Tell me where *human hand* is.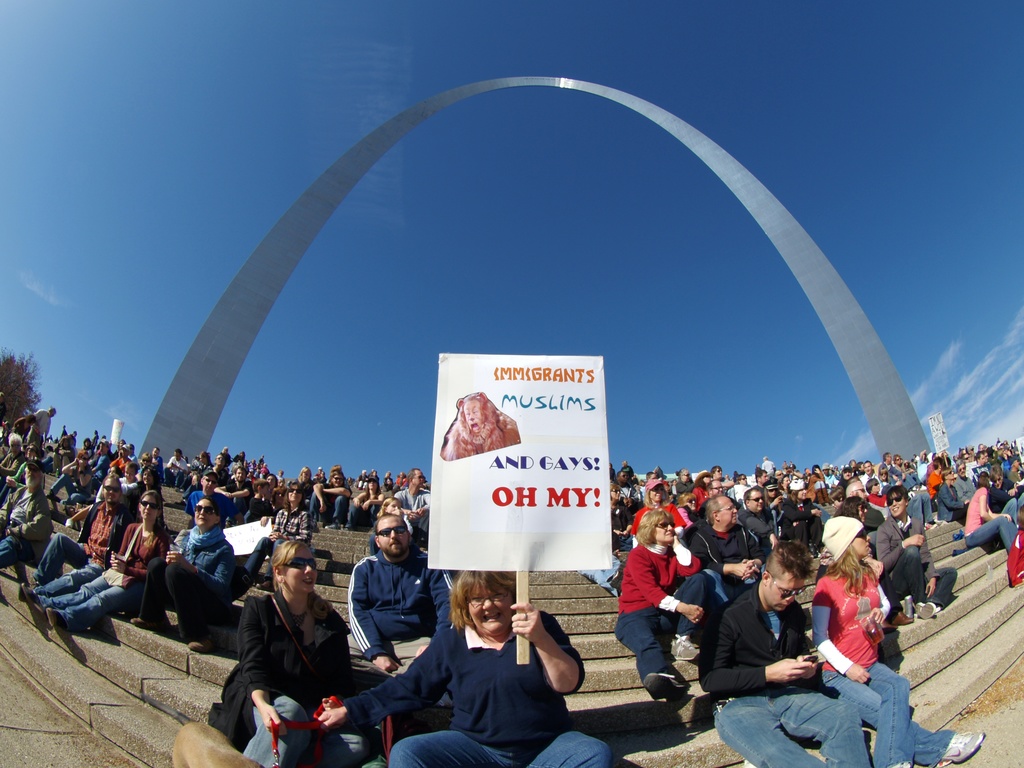
*human hand* is at [x1=79, y1=459, x2=84, y2=468].
